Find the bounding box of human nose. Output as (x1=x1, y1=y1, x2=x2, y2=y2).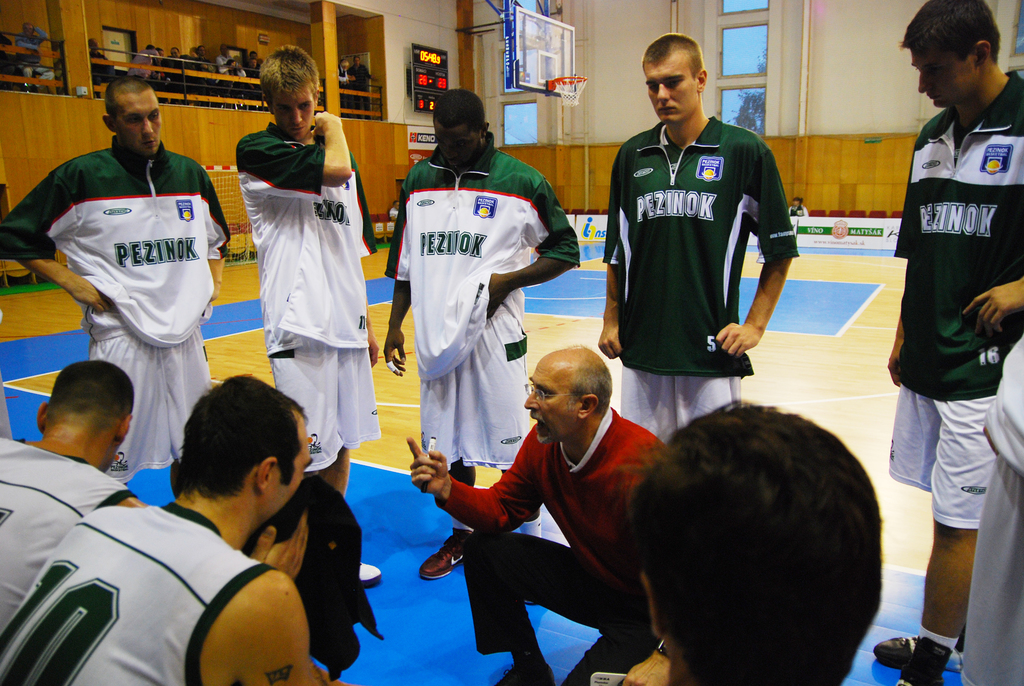
(x1=140, y1=117, x2=152, y2=135).
